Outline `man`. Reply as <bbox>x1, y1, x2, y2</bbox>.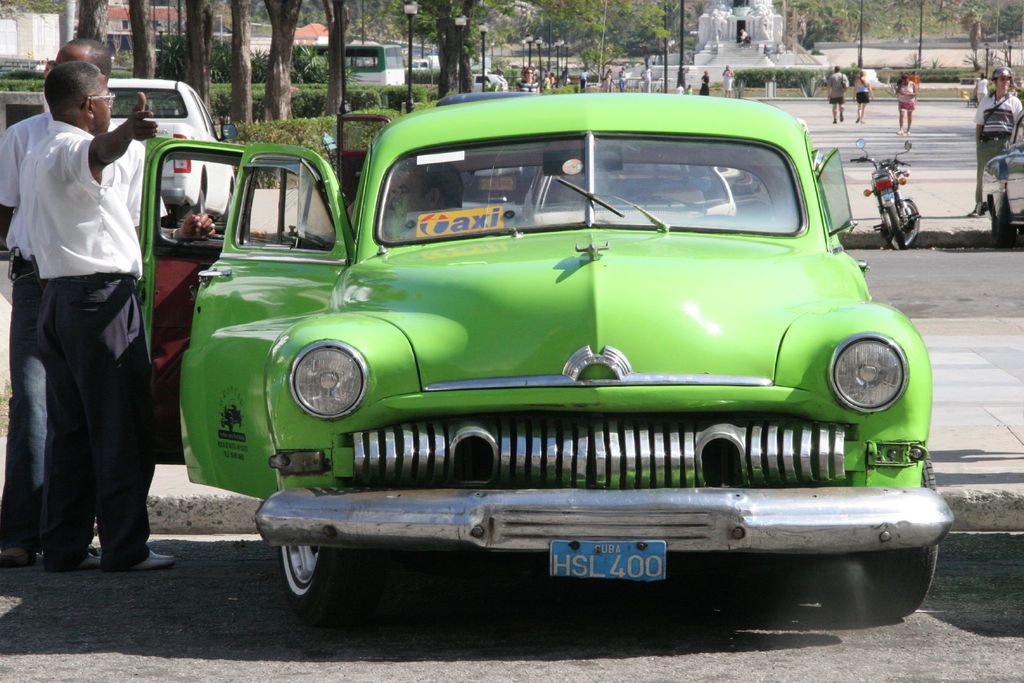
<bbox>0, 35, 211, 563</bbox>.
